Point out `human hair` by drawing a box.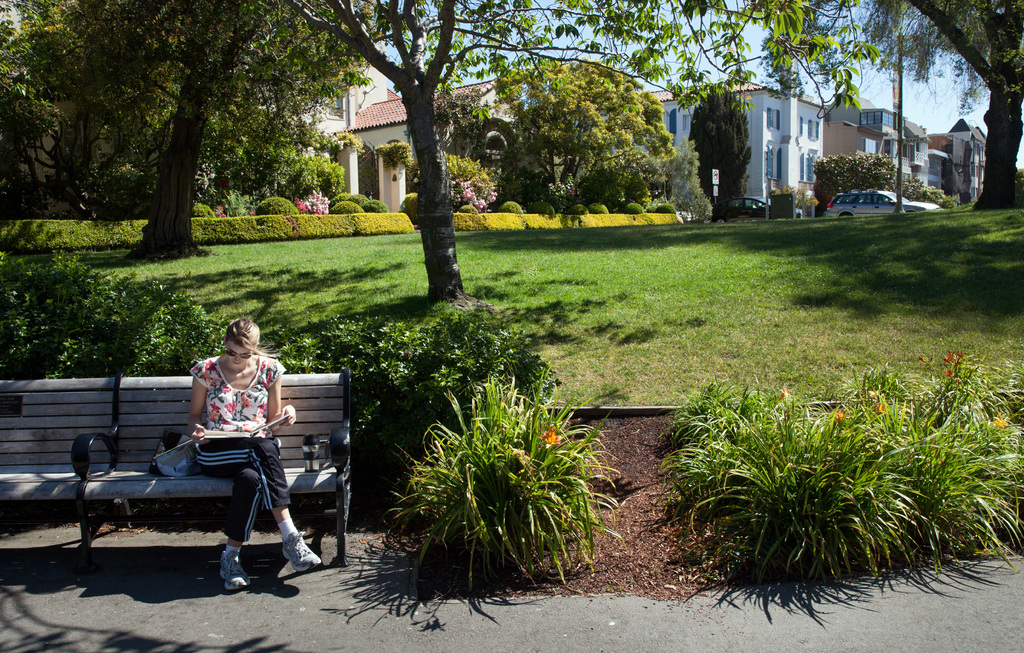
detection(224, 312, 266, 353).
